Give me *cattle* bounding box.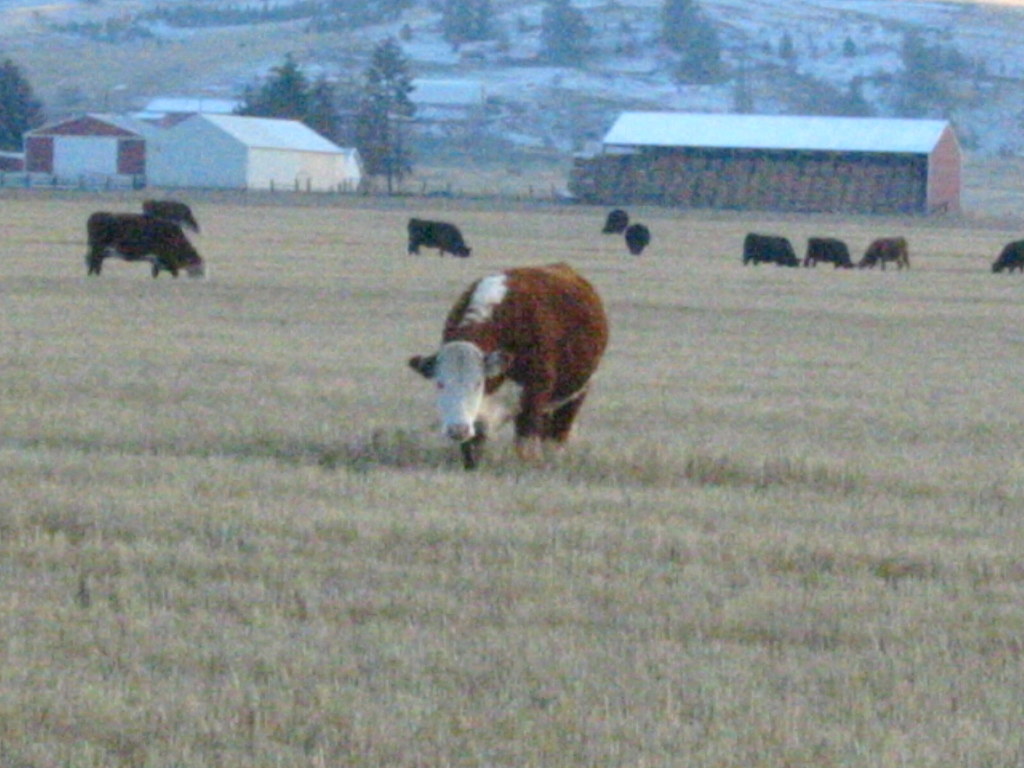
[407,220,472,255].
